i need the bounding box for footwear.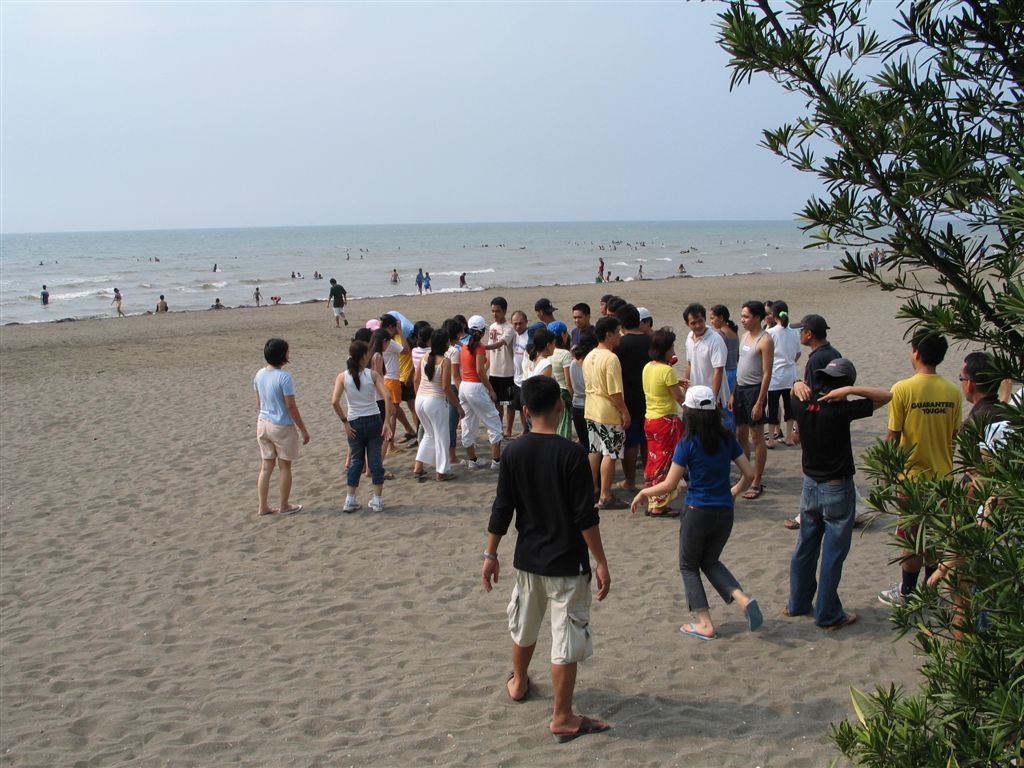
Here it is: 363, 497, 389, 511.
